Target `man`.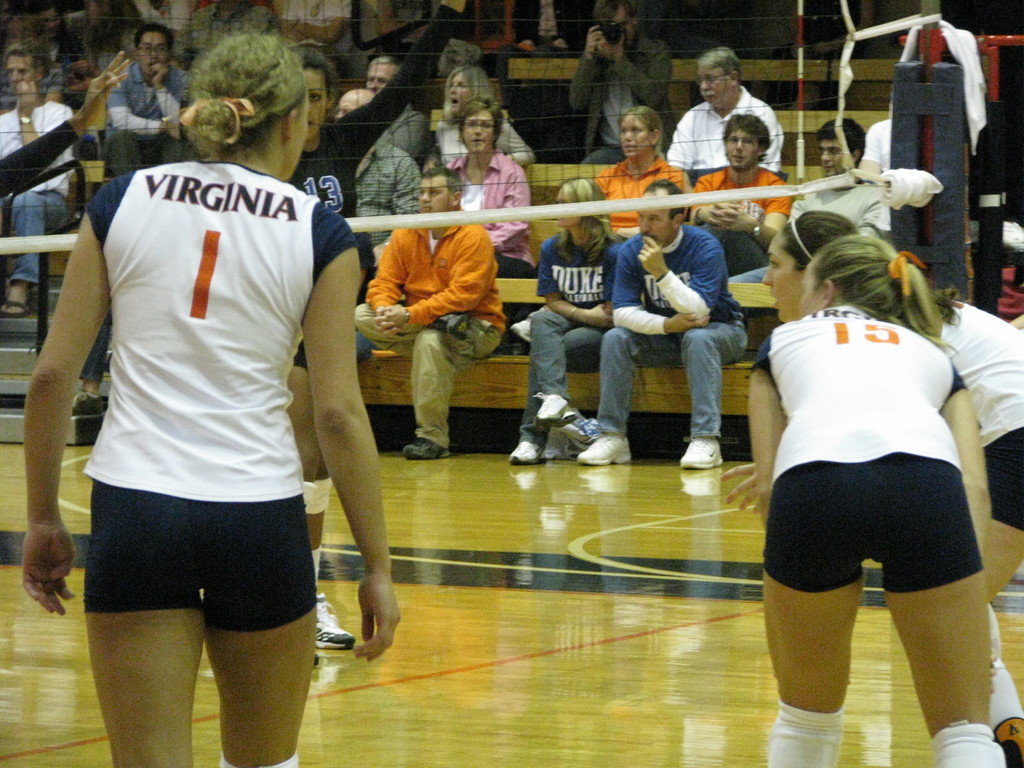
Target region: crop(173, 0, 287, 79).
